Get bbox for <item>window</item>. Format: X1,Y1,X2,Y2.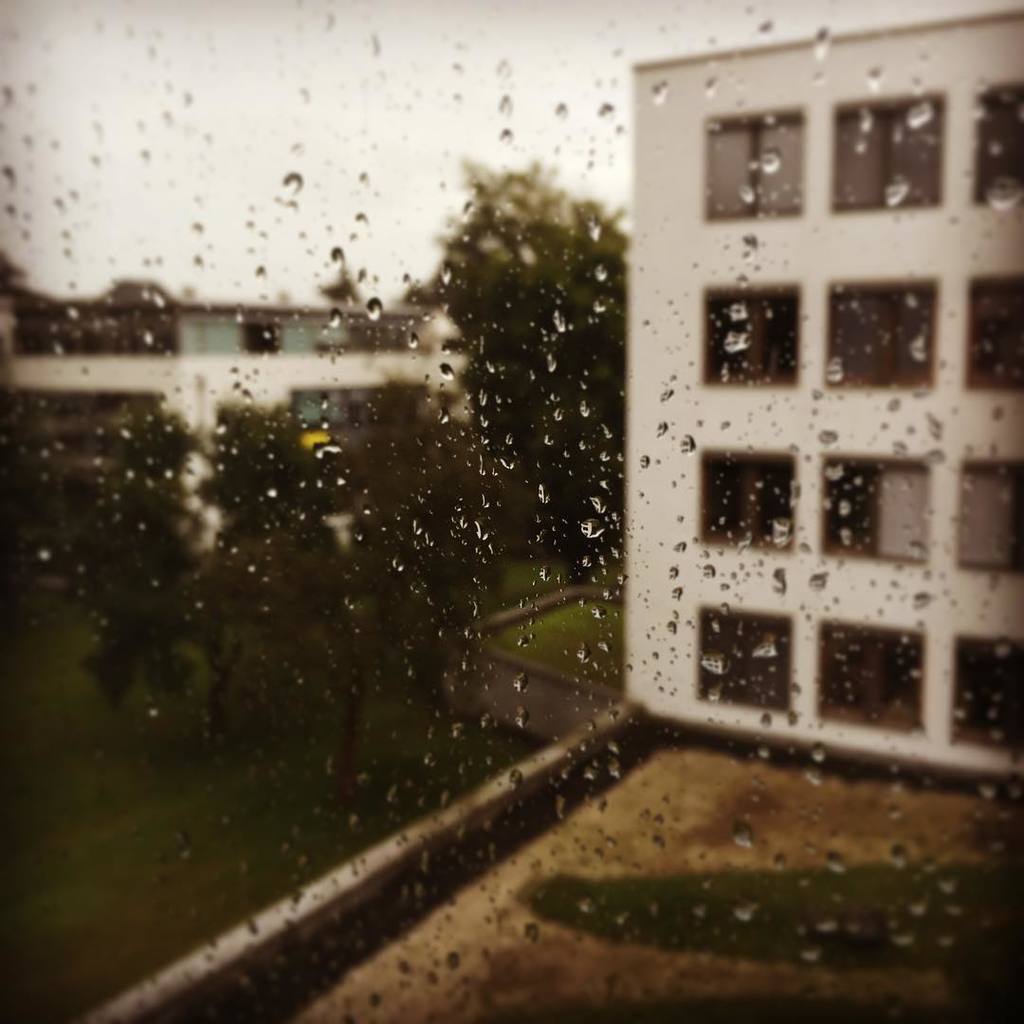
698,286,804,375.
